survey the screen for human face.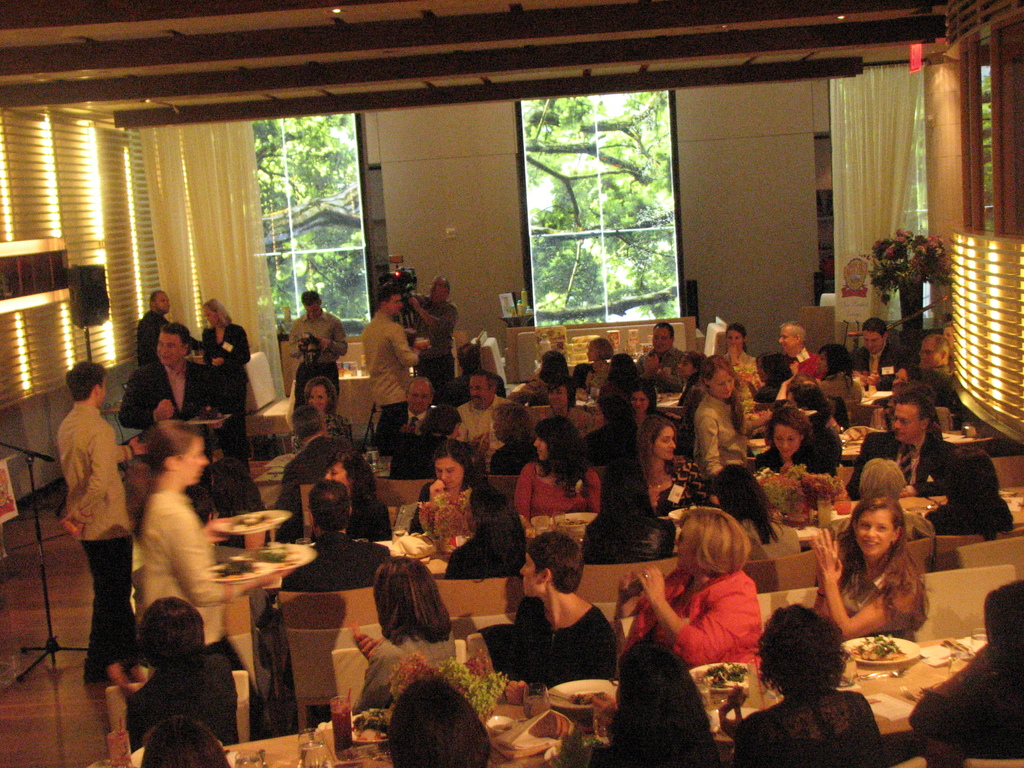
Survey found: <region>776, 429, 799, 458</region>.
